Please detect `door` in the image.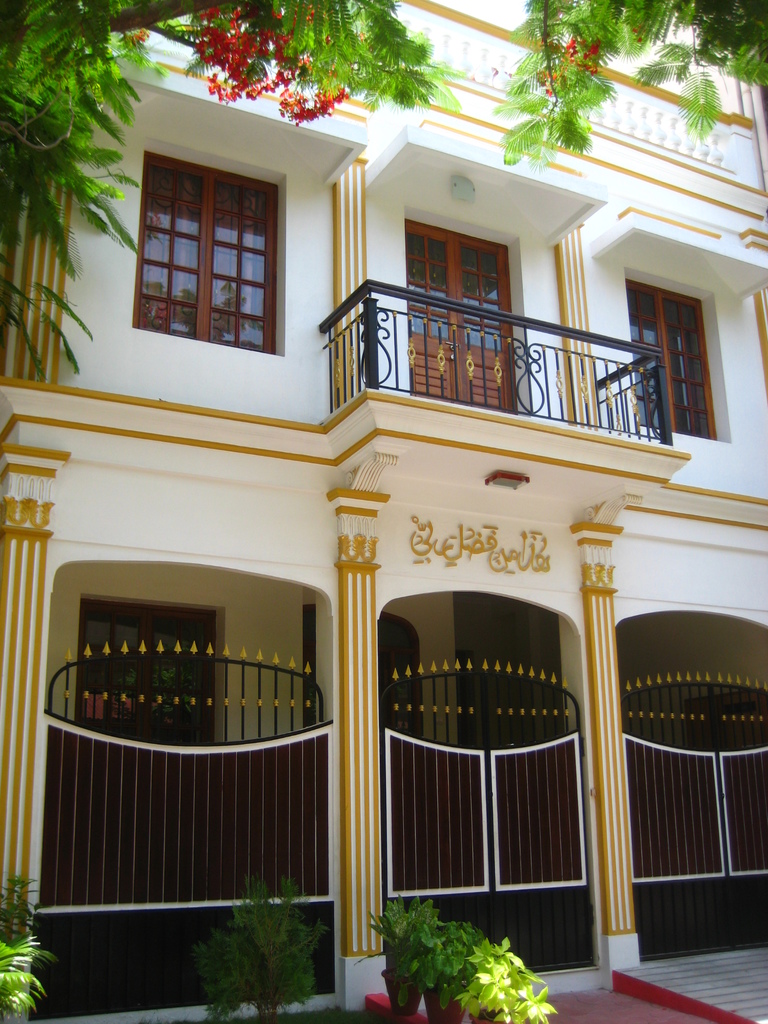
l=399, t=216, r=516, b=403.
